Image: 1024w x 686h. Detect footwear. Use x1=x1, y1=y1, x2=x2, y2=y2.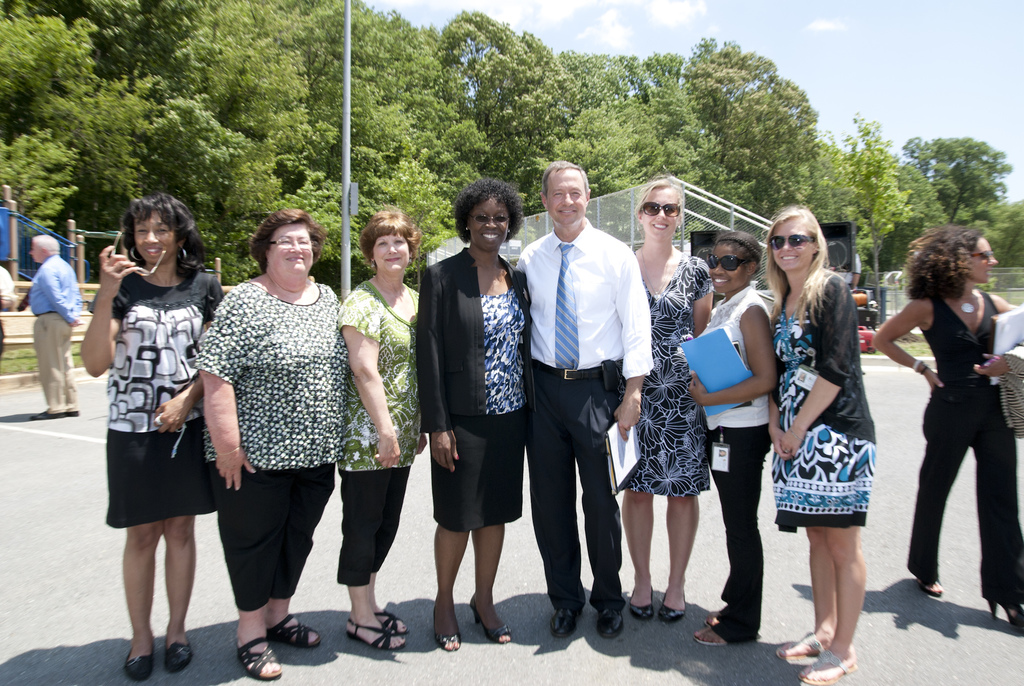
x1=338, y1=621, x2=410, y2=651.
